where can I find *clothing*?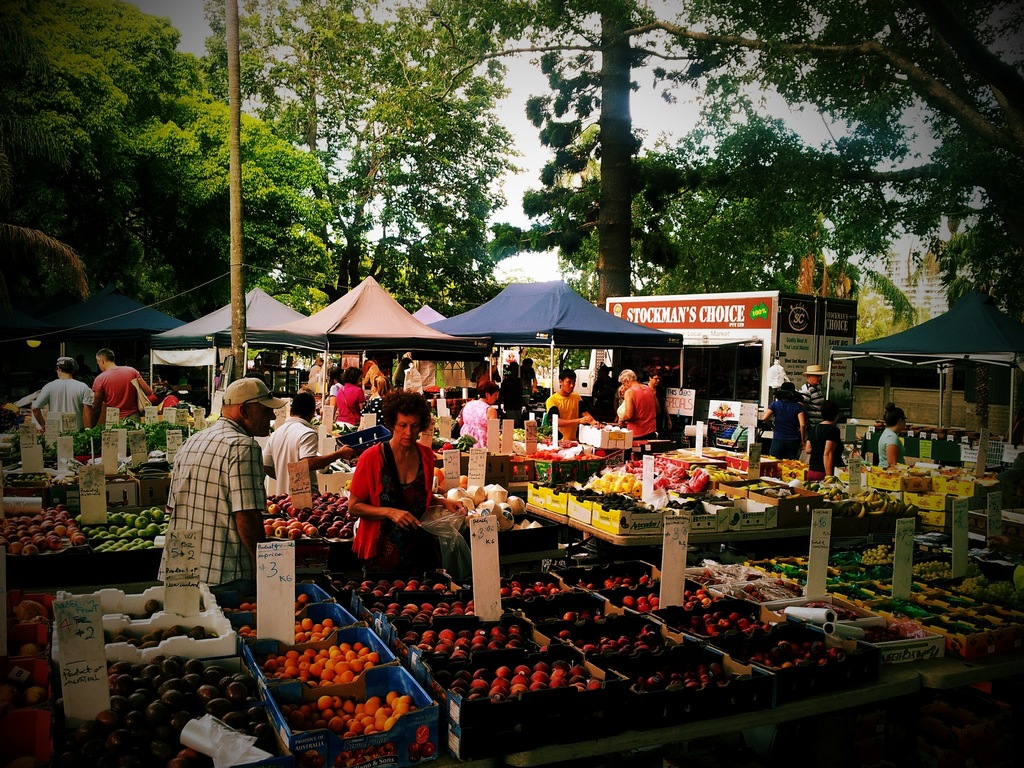
You can find it at [left=877, top=424, right=903, bottom=468].
